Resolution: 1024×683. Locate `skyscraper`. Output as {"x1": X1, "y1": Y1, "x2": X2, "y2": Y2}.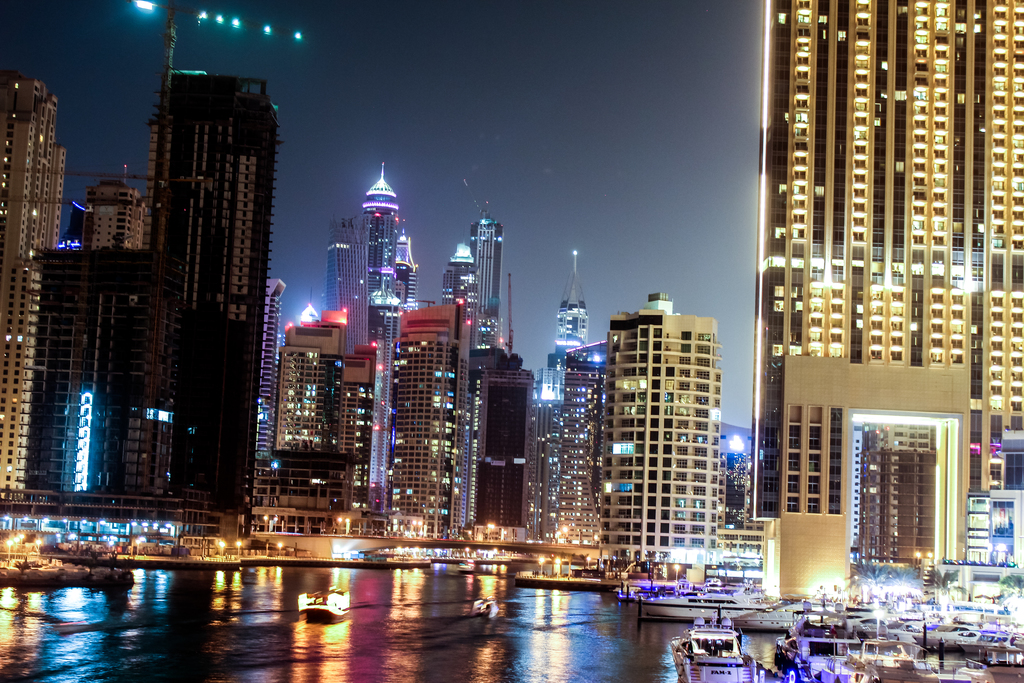
{"x1": 733, "y1": 41, "x2": 1012, "y2": 553}.
